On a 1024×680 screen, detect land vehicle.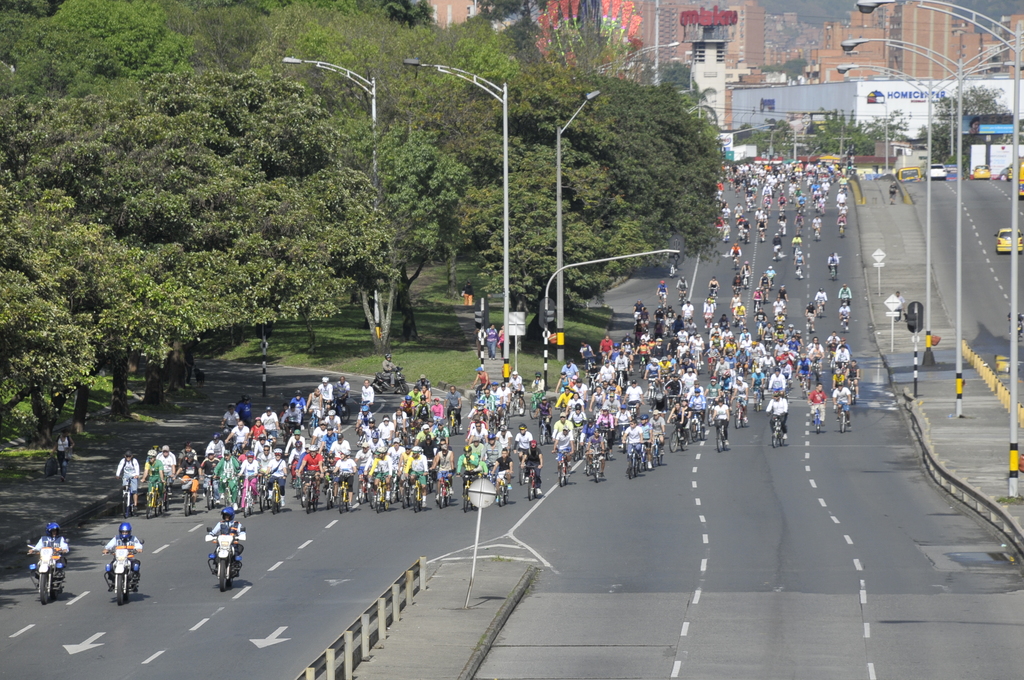
<bbox>971, 163, 995, 182</bbox>.
